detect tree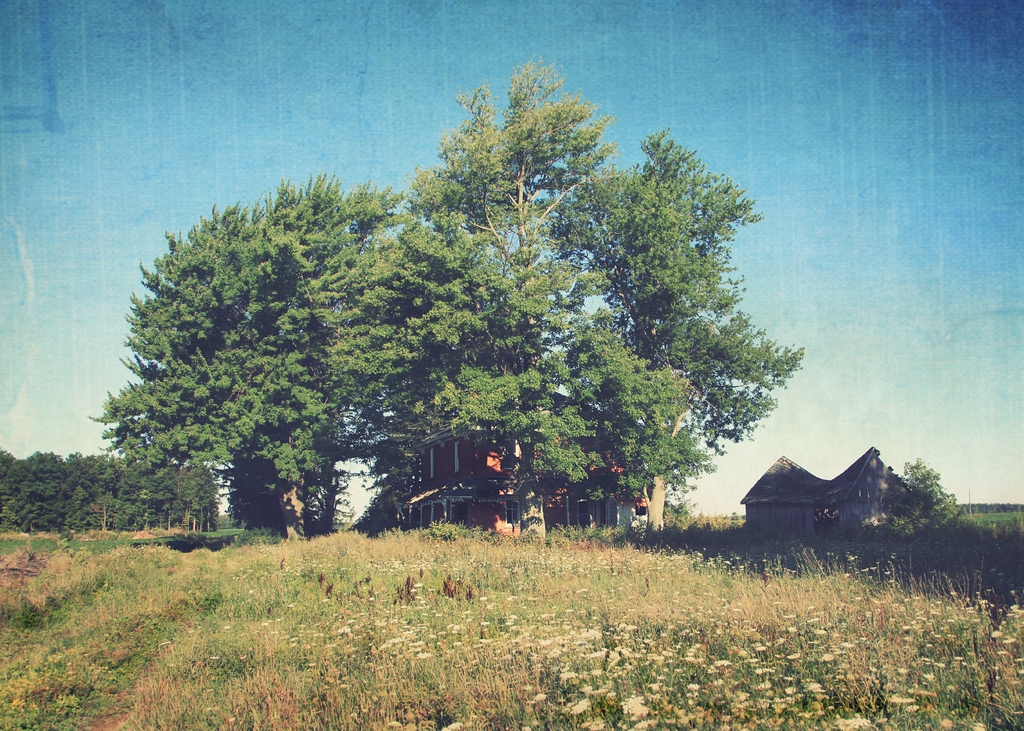
BBox(103, 154, 449, 551)
